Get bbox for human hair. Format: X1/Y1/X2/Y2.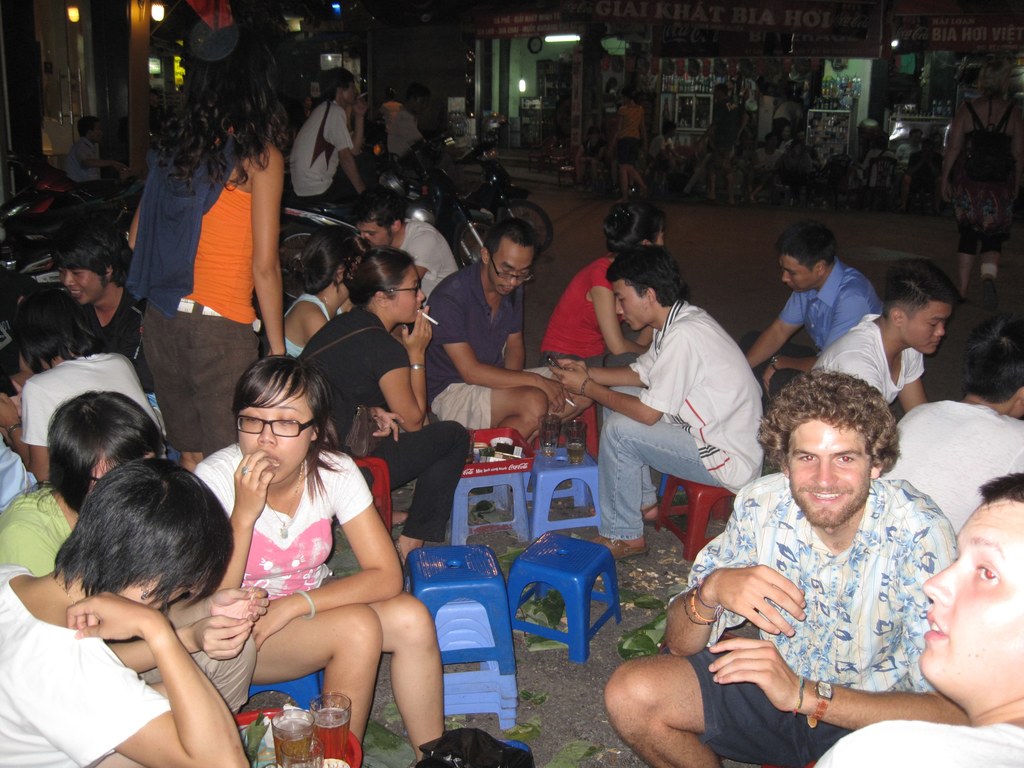
604/241/694/305.
